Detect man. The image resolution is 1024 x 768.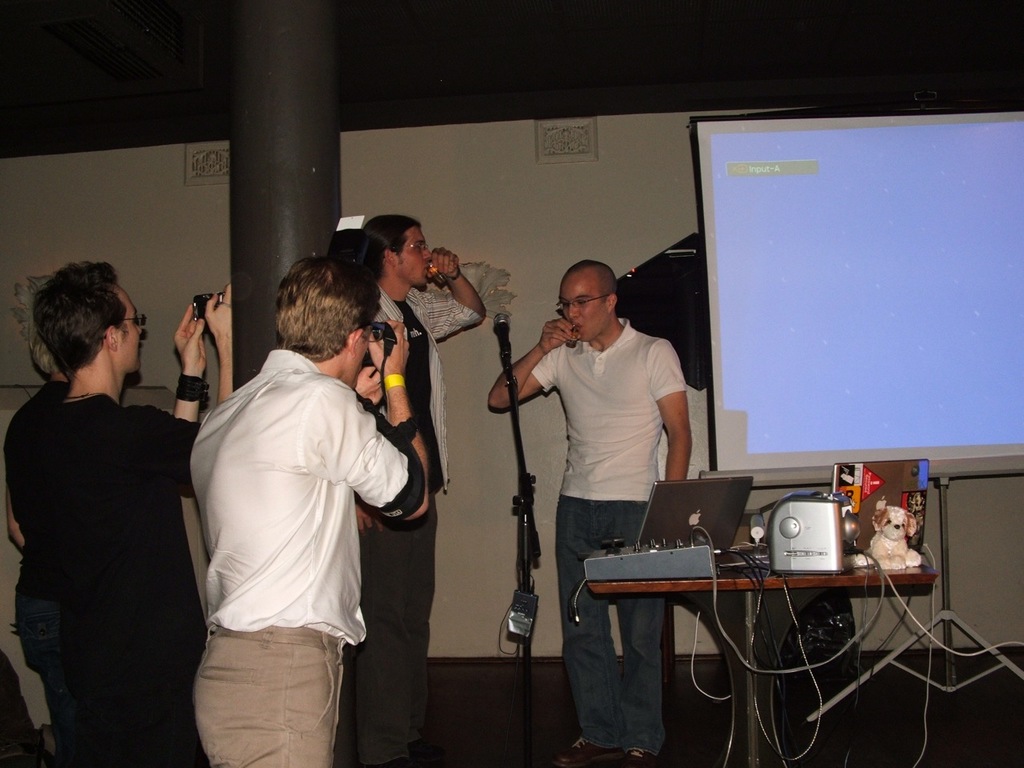
left=486, top=258, right=692, bottom=767.
